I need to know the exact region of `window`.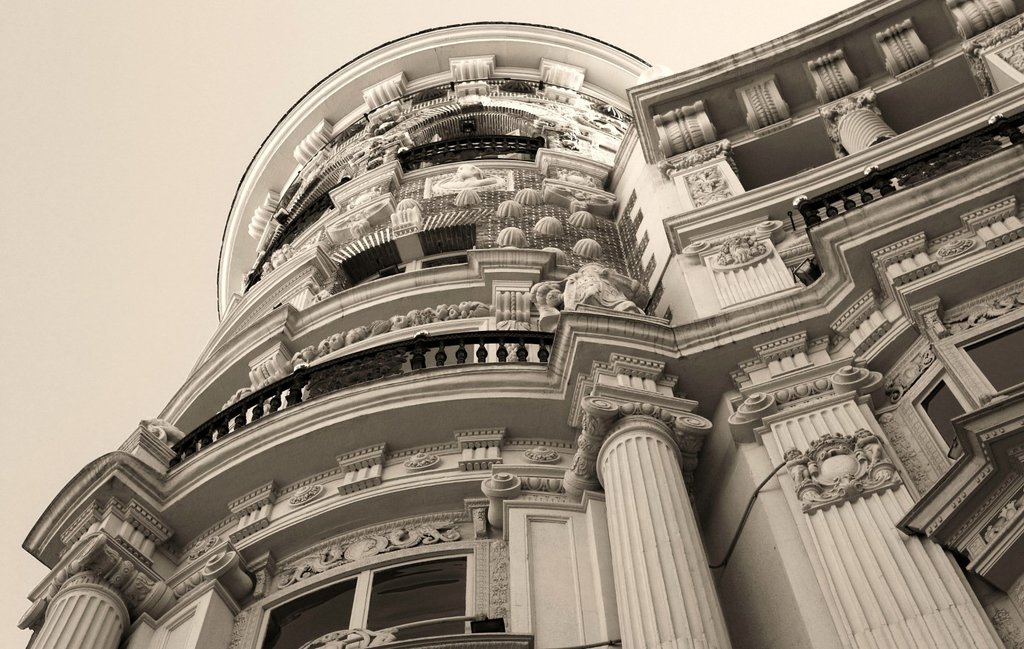
Region: {"left": 261, "top": 546, "right": 477, "bottom": 648}.
